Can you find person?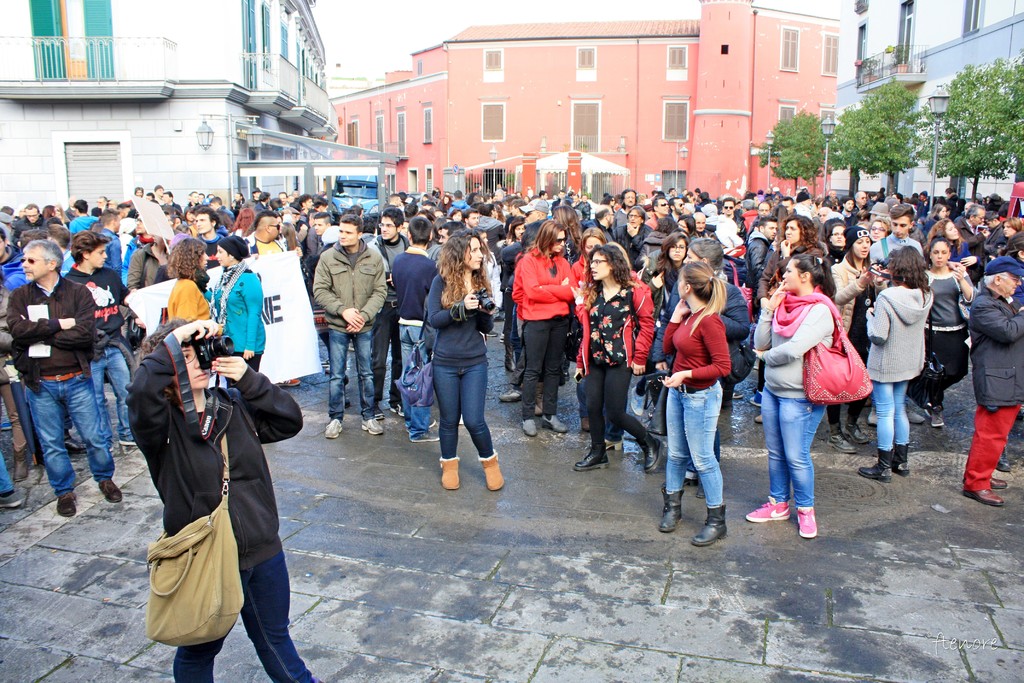
Yes, bounding box: 123 320 319 682.
